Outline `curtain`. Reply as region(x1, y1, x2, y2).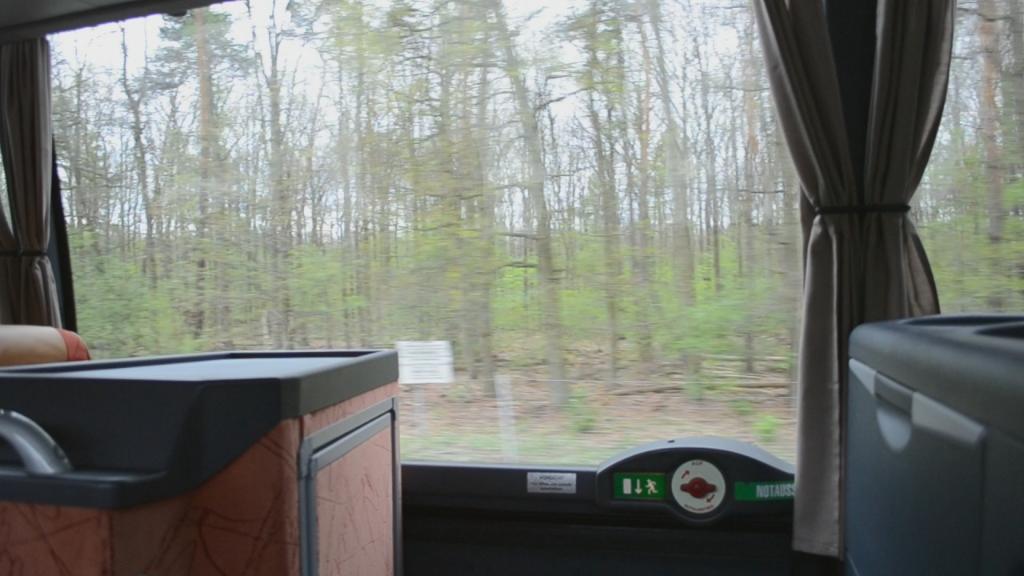
region(739, 1, 994, 542).
